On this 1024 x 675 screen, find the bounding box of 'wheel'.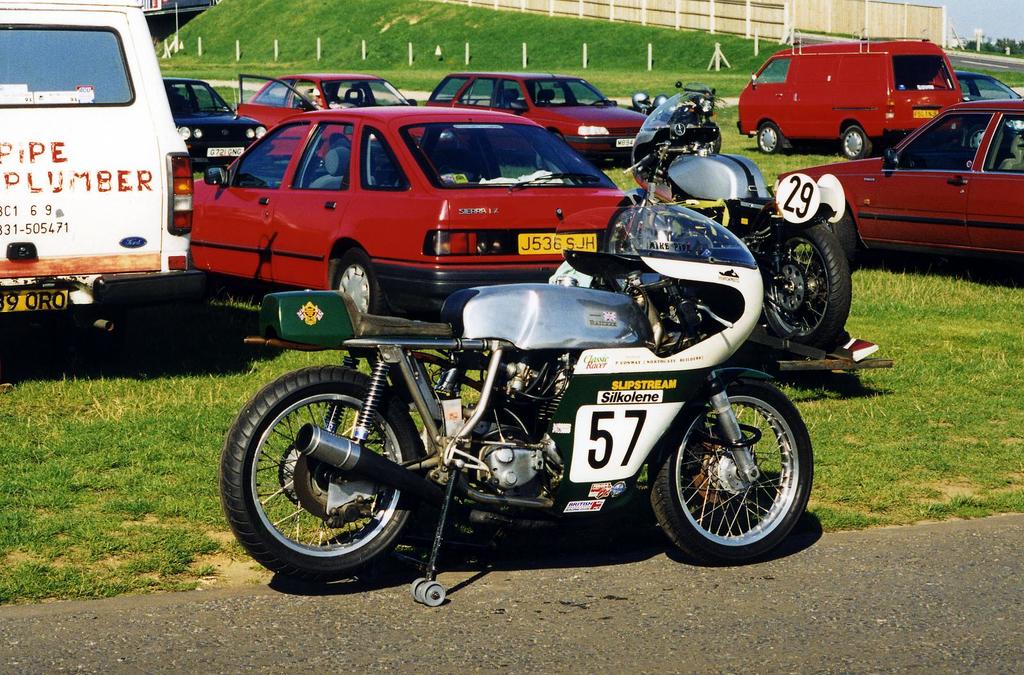
Bounding box: detection(699, 124, 724, 156).
